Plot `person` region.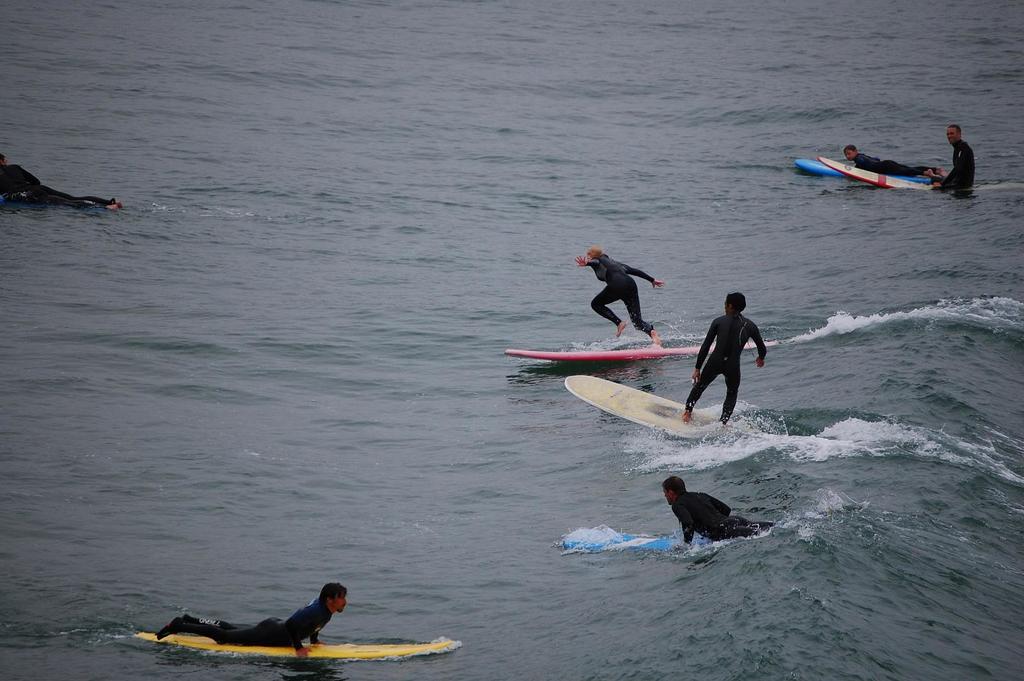
Plotted at [155, 583, 349, 657].
